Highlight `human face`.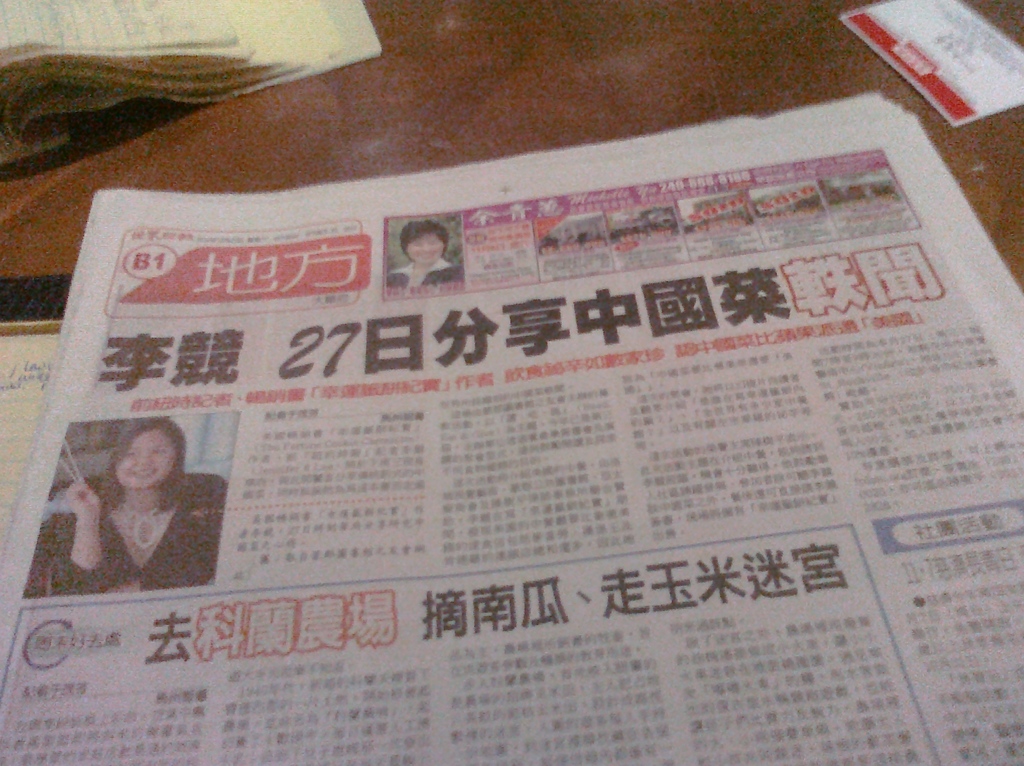
Highlighted region: BBox(113, 427, 177, 491).
